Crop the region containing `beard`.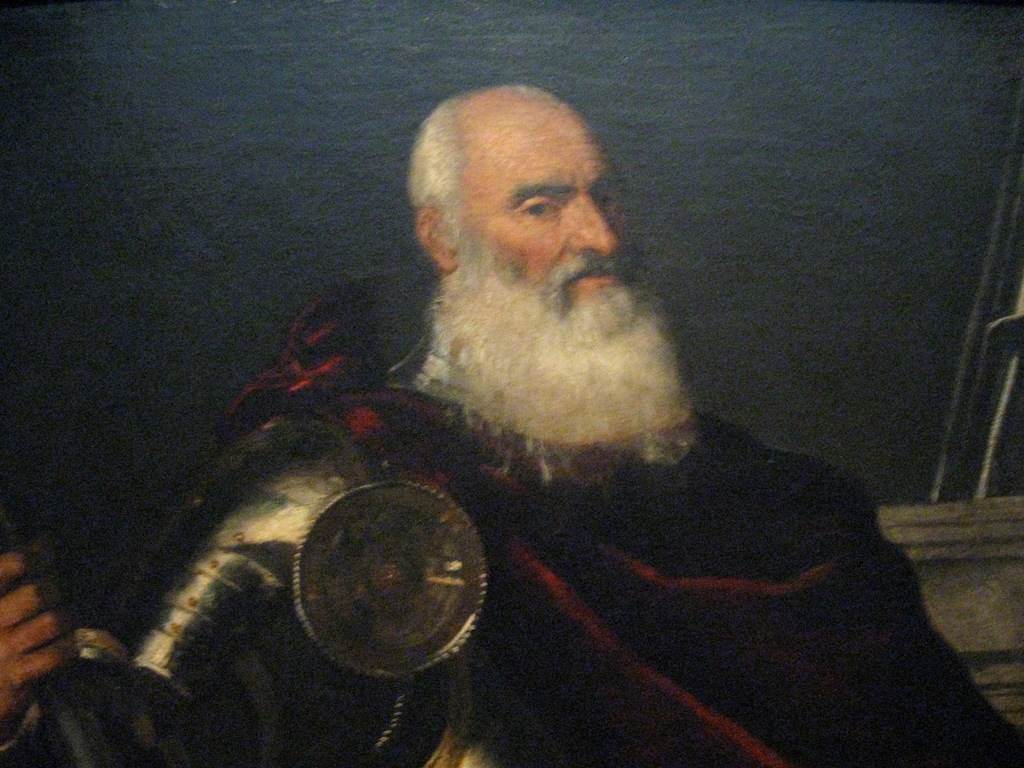
Crop region: (414,234,692,470).
